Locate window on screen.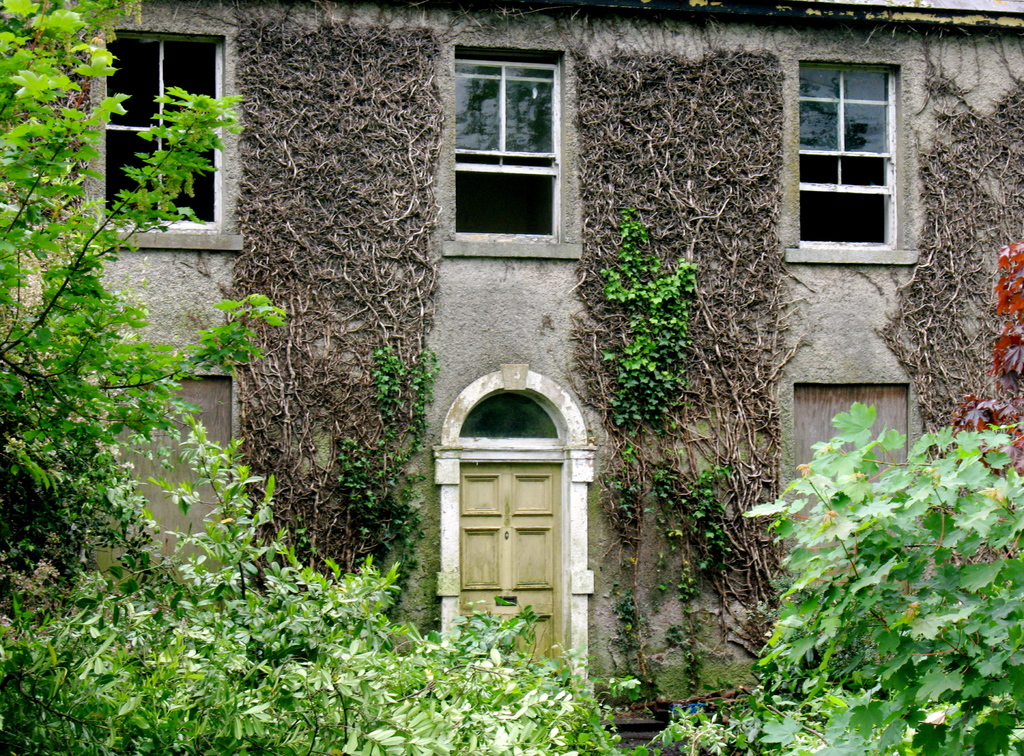
On screen at rect(95, 33, 225, 226).
